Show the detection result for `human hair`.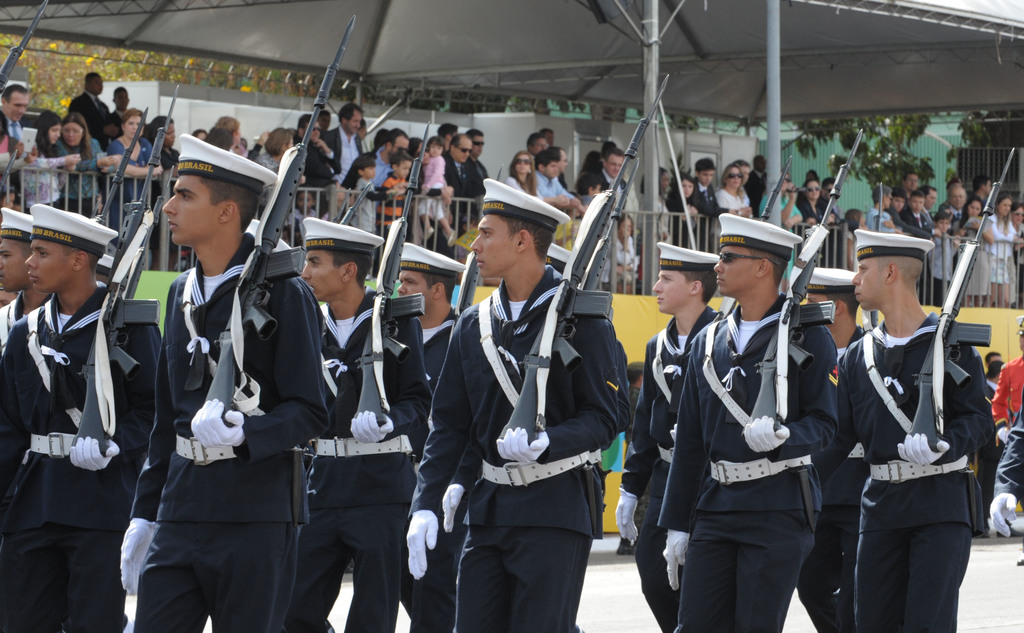
[x1=678, y1=270, x2=717, y2=305].
